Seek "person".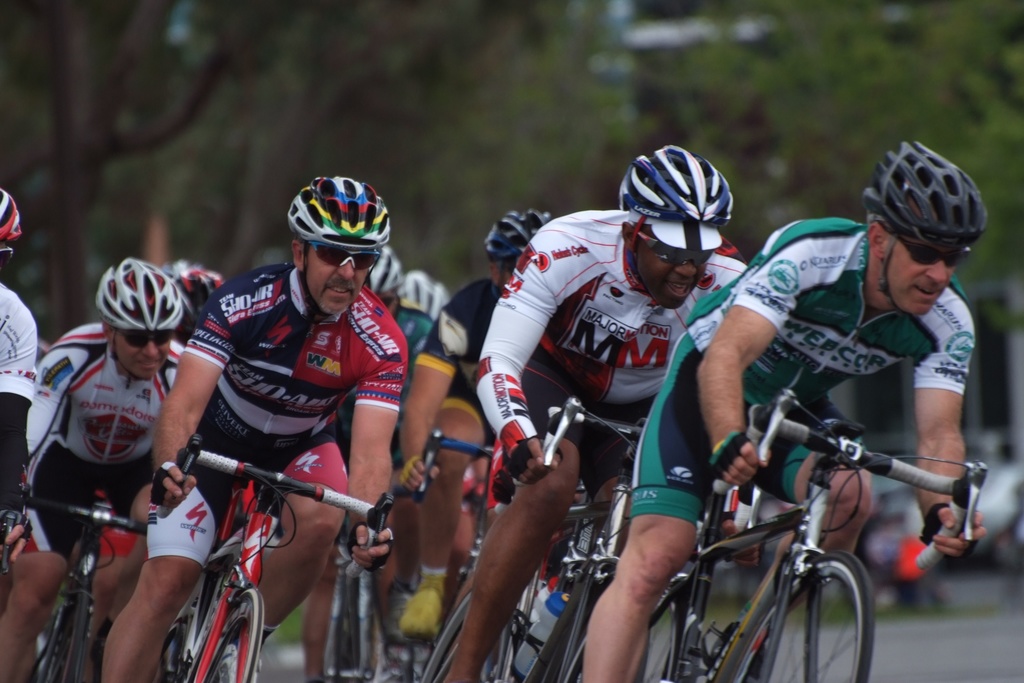
locate(439, 144, 760, 682).
